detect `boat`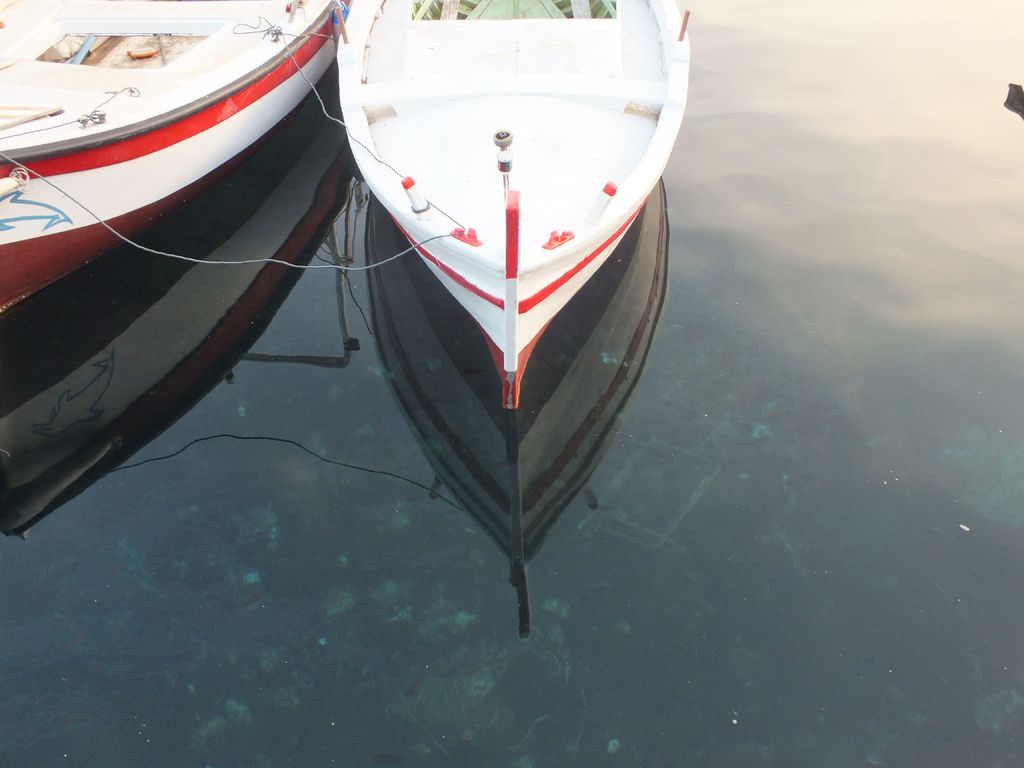
[0, 0, 357, 232]
